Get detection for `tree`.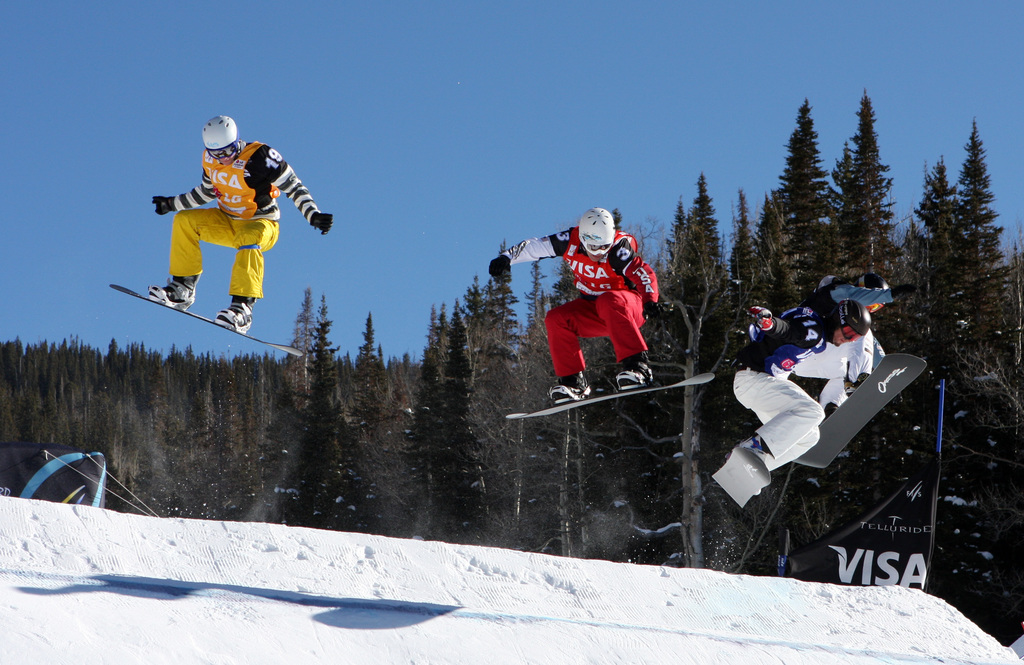
Detection: detection(391, 312, 446, 482).
